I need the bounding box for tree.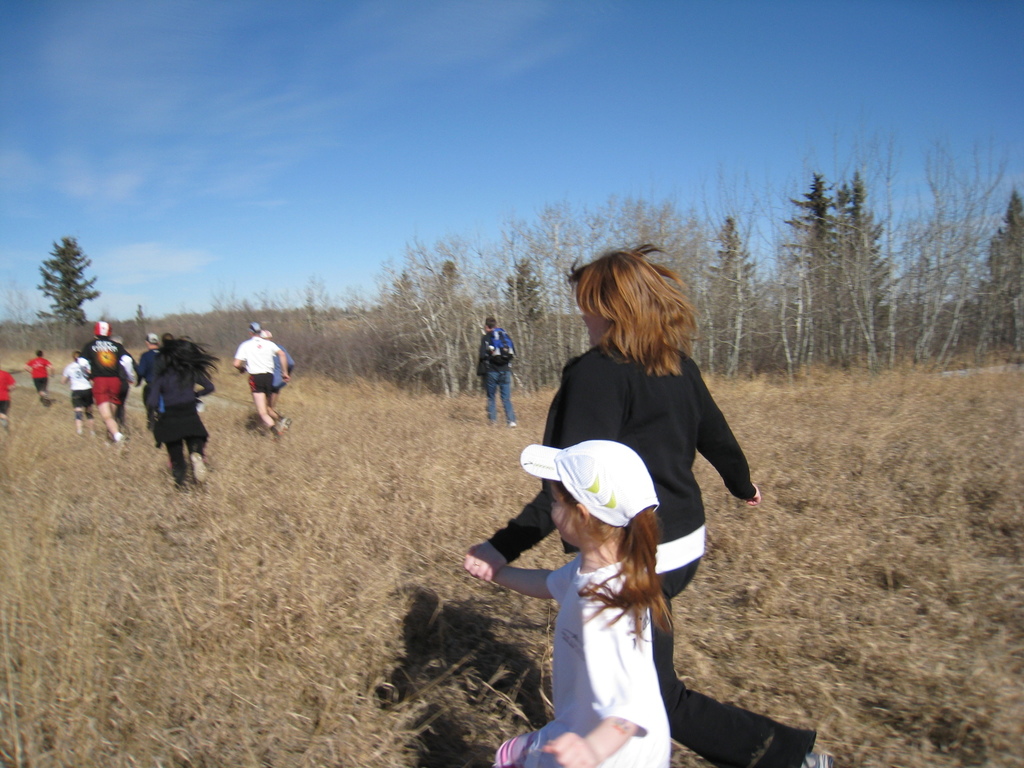
Here it is: <bbox>0, 266, 48, 363</bbox>.
